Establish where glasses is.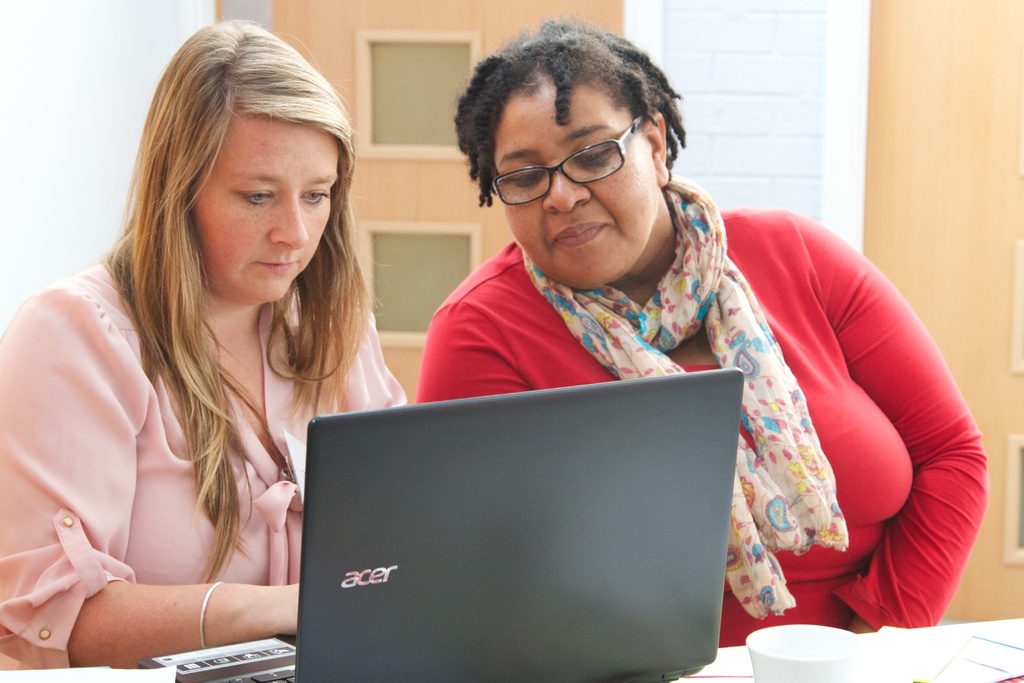
Established at 488/115/644/205.
